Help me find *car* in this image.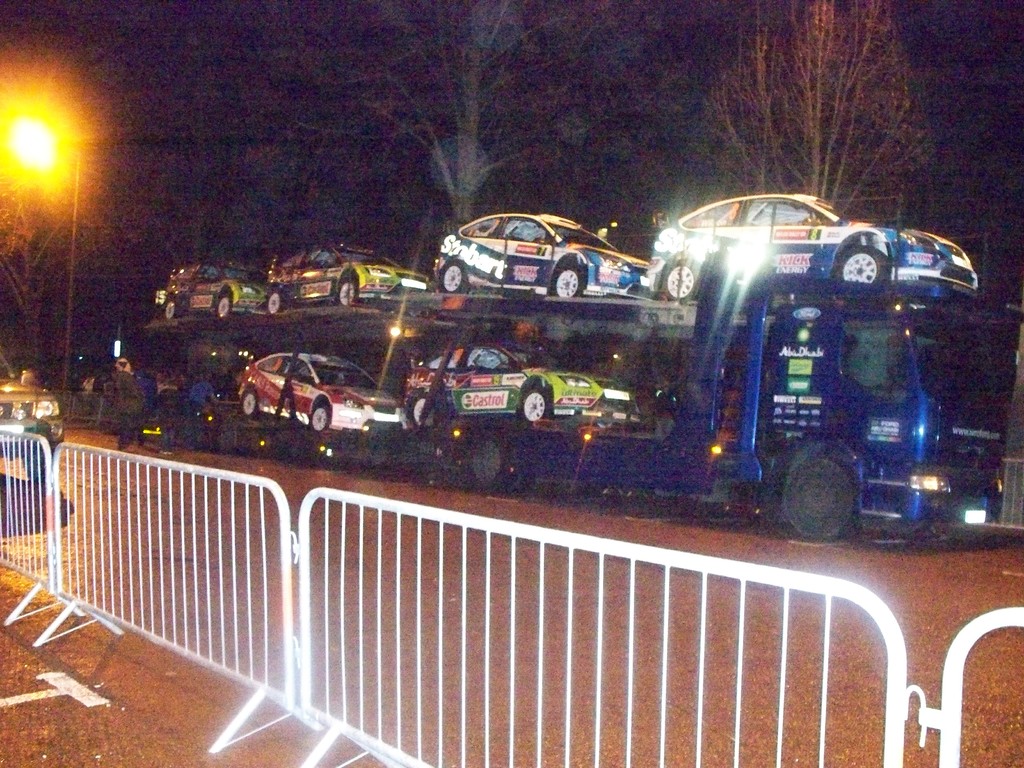
Found it: [646,185,984,299].
